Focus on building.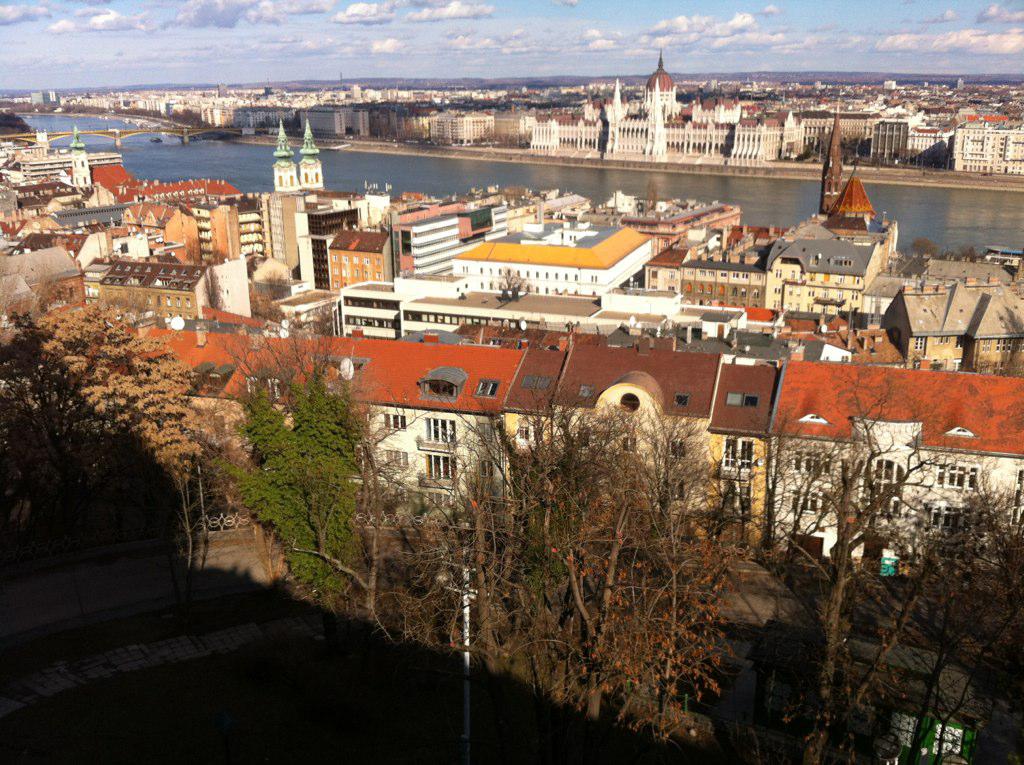
Focused at bbox(102, 259, 250, 319).
